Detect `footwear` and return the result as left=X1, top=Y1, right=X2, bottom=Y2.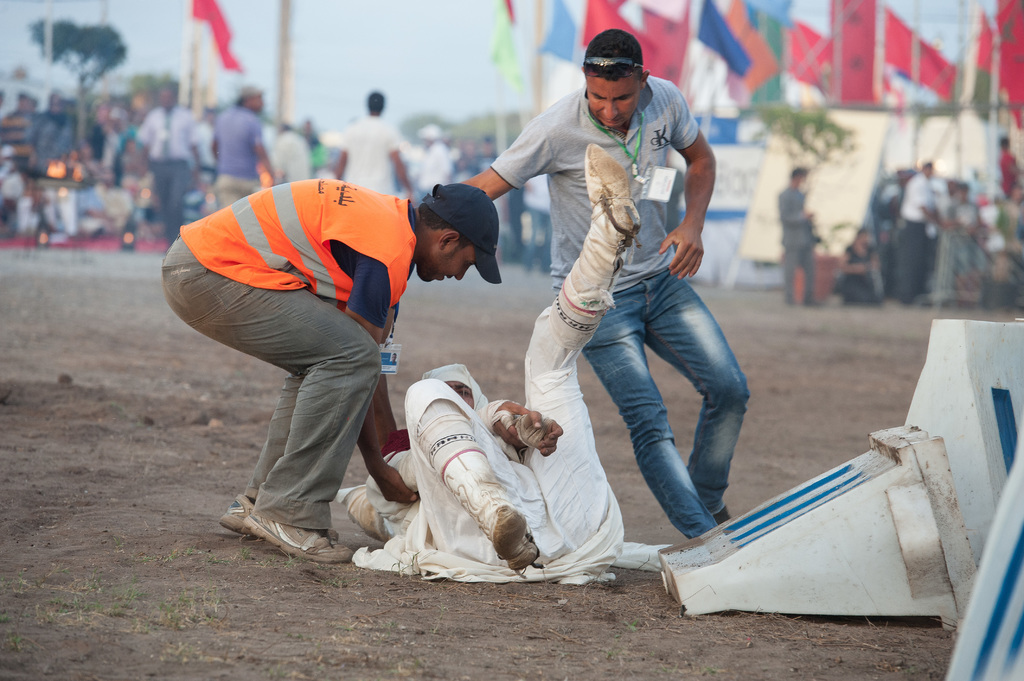
left=219, top=491, right=344, bottom=540.
